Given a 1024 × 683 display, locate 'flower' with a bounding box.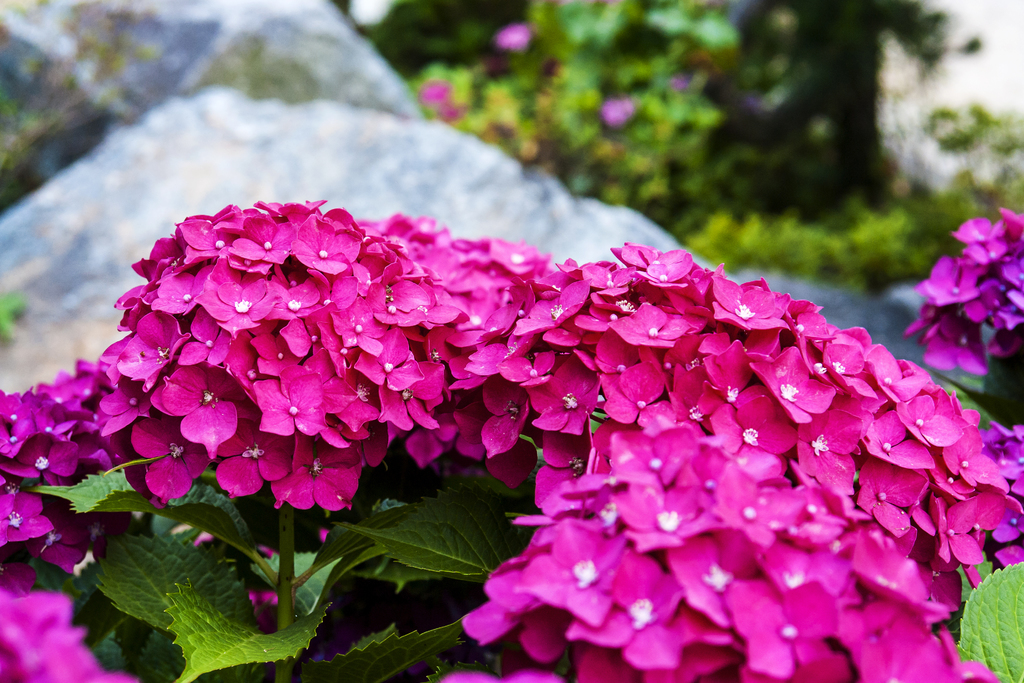
Located: bbox=(0, 486, 58, 539).
